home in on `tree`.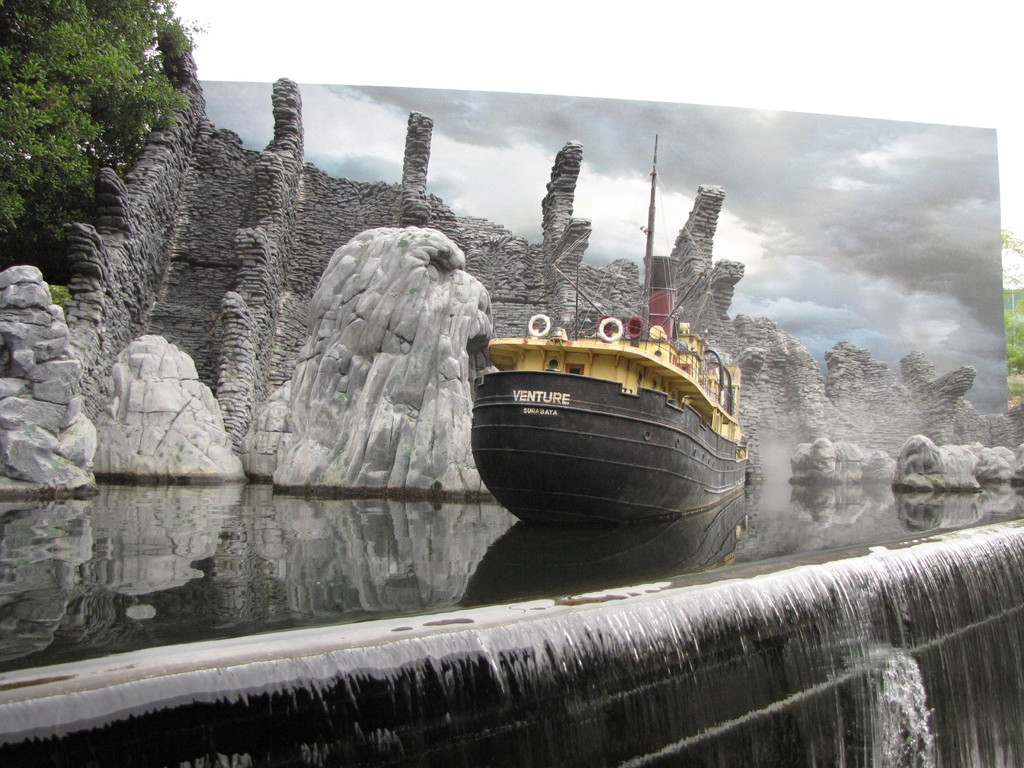
Homed in at bbox=(0, 0, 221, 303).
